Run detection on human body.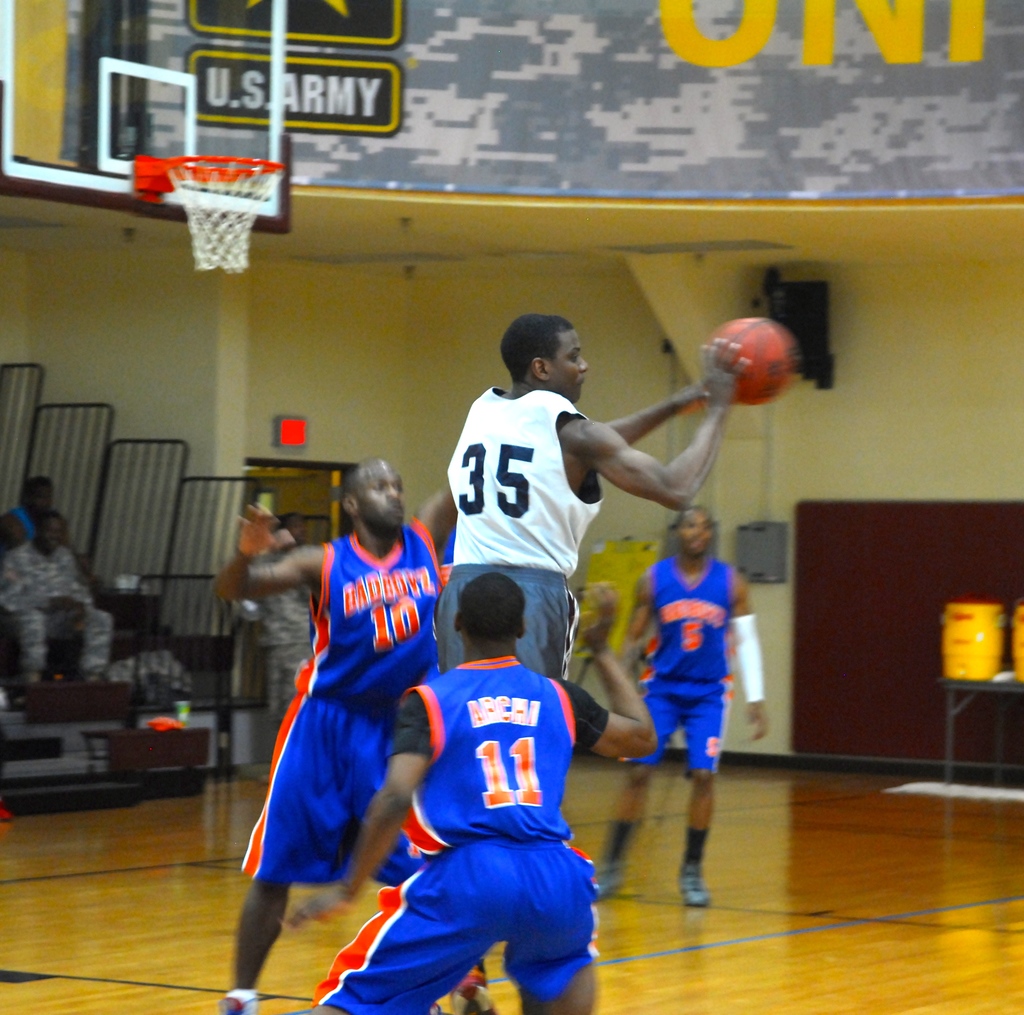
Result: <box>302,570,658,1014</box>.
